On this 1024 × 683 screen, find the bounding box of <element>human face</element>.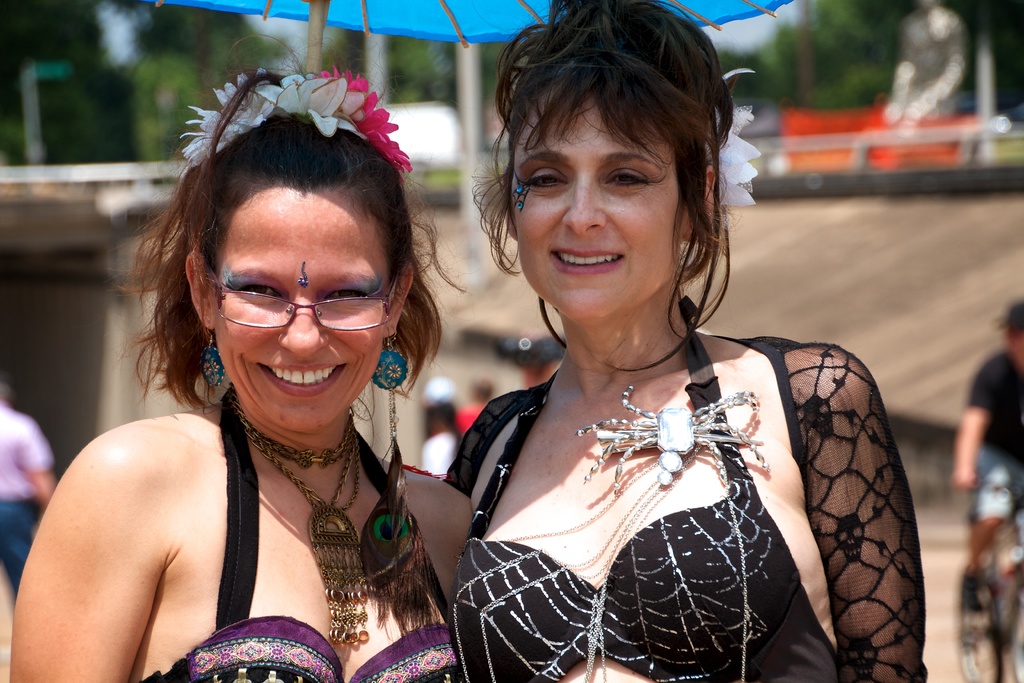
Bounding box: <region>204, 201, 397, 422</region>.
